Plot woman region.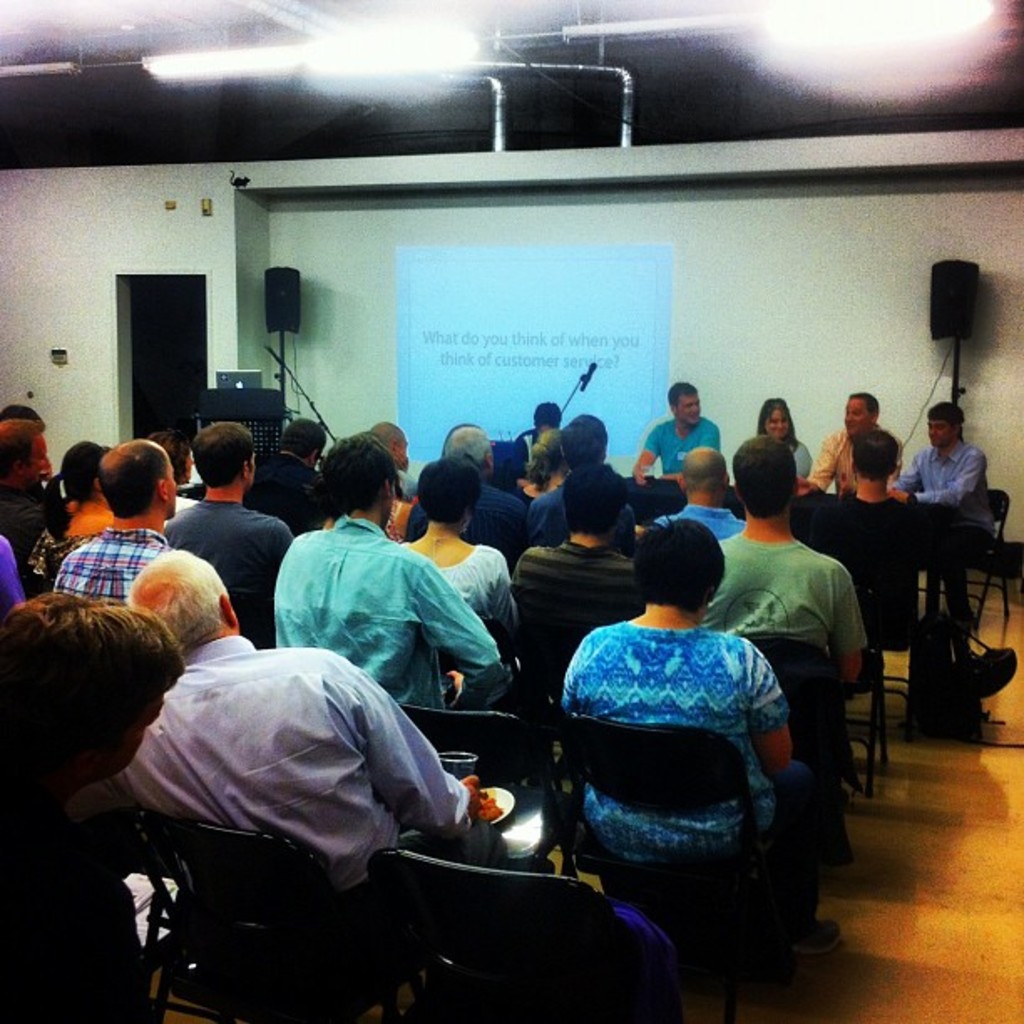
Plotted at [x1=402, y1=447, x2=520, y2=627].
